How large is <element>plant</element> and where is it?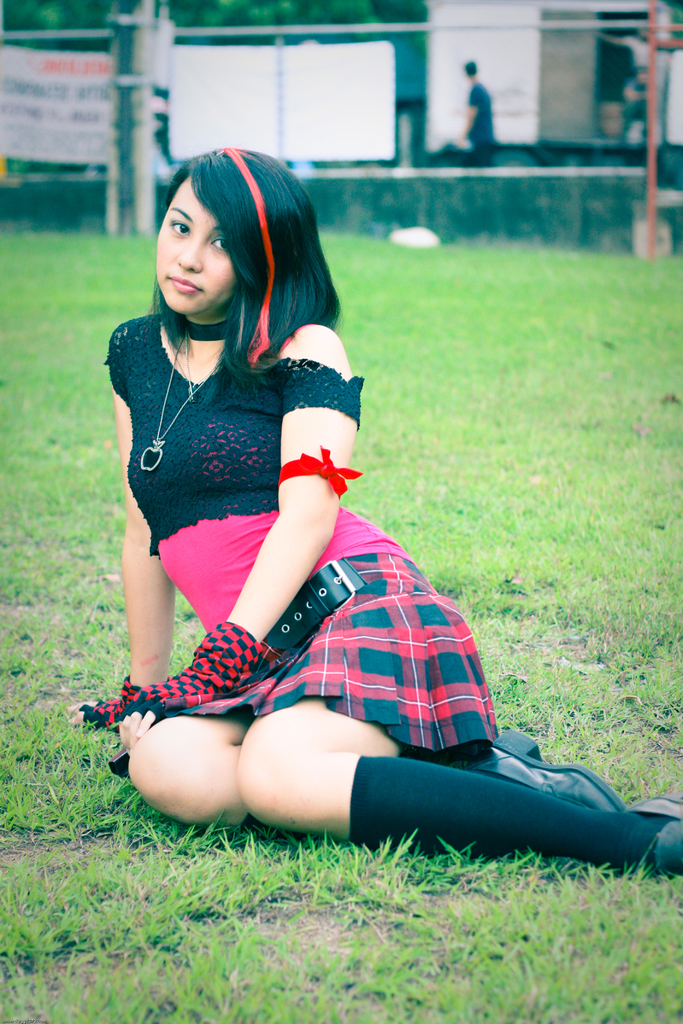
Bounding box: [x1=659, y1=3, x2=682, y2=53].
